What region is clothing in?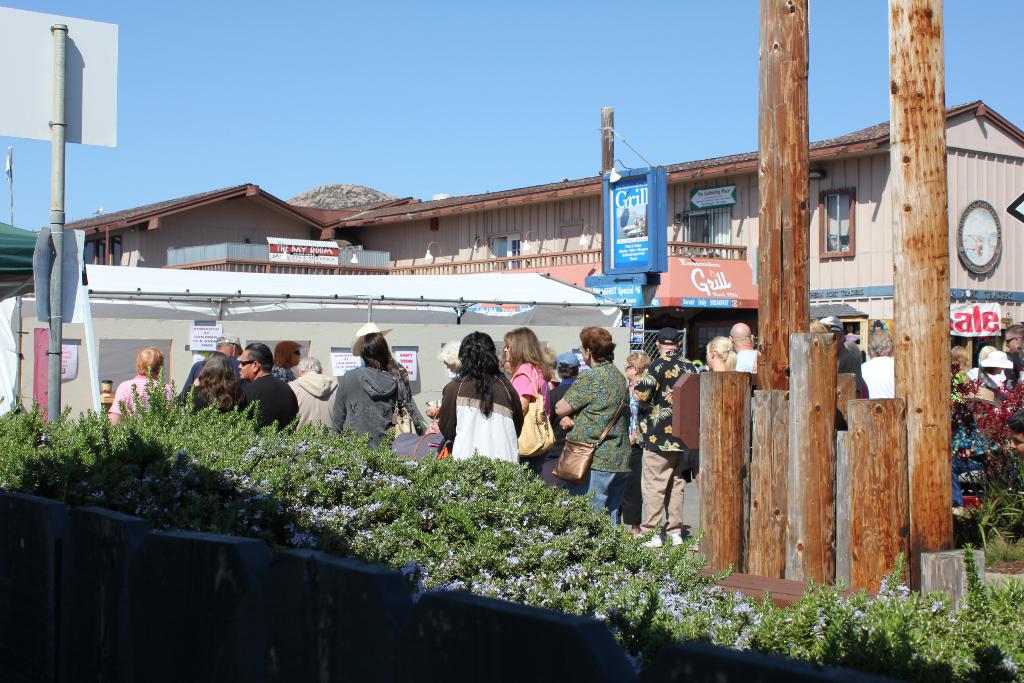
{"left": 329, "top": 360, "right": 425, "bottom": 441}.
